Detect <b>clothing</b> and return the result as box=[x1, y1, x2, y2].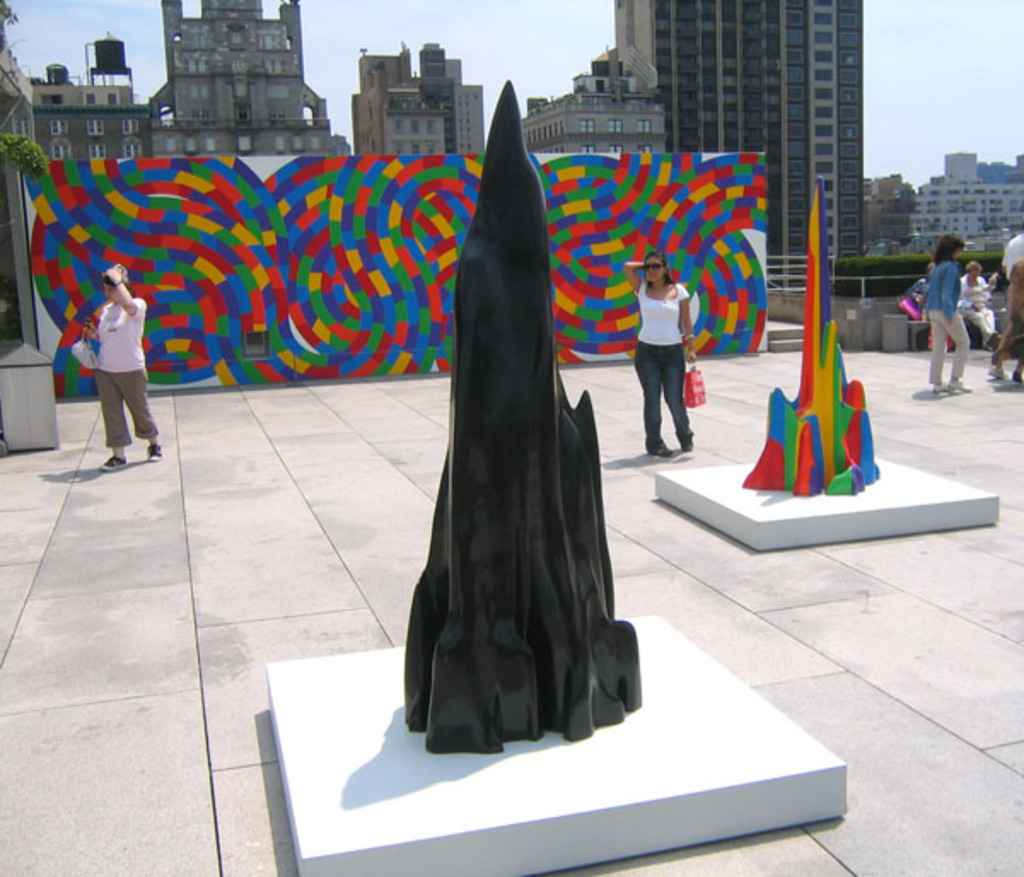
box=[628, 247, 701, 444].
